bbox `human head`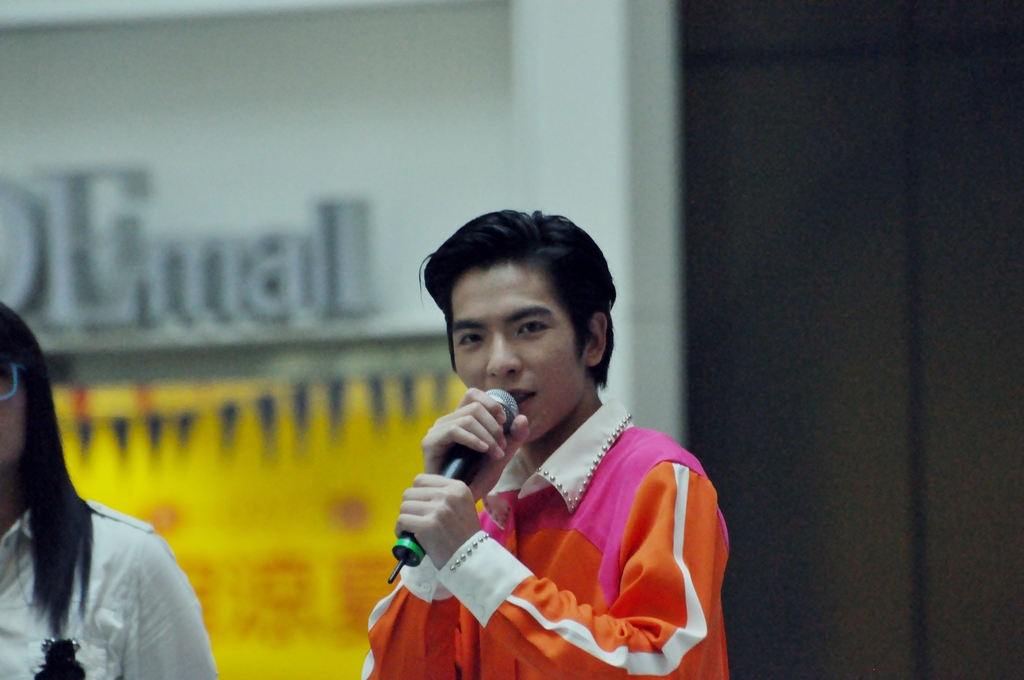
<box>0,299,58,471</box>
